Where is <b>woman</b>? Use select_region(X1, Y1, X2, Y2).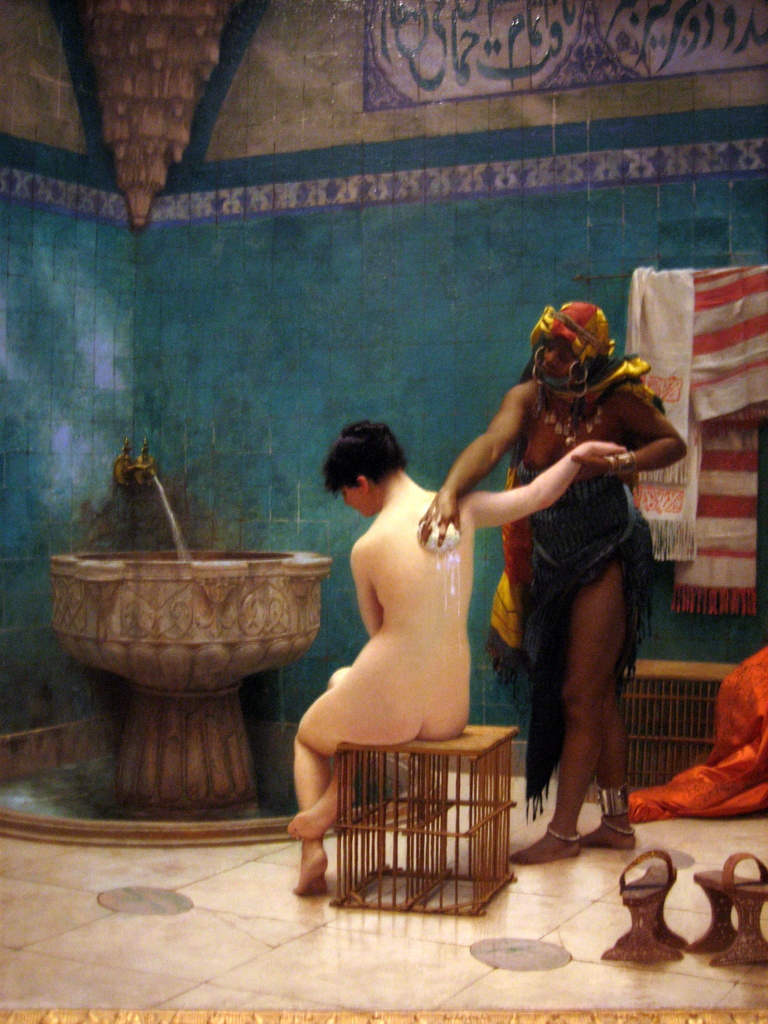
select_region(291, 424, 634, 898).
